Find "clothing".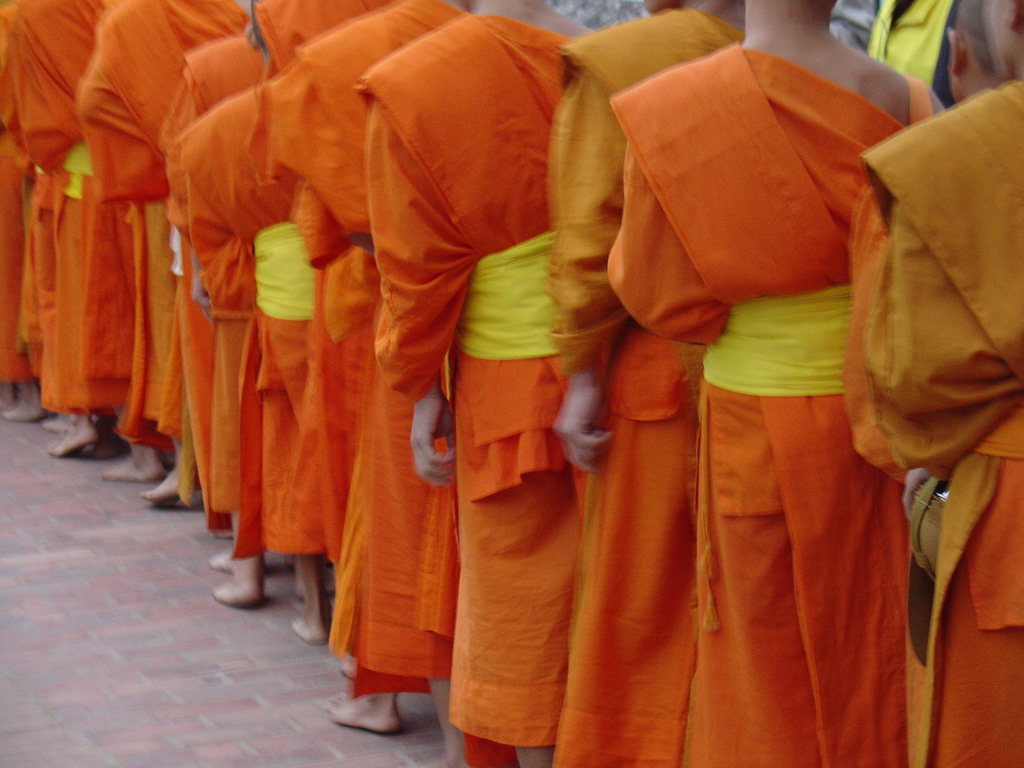
[858, 74, 1023, 762].
